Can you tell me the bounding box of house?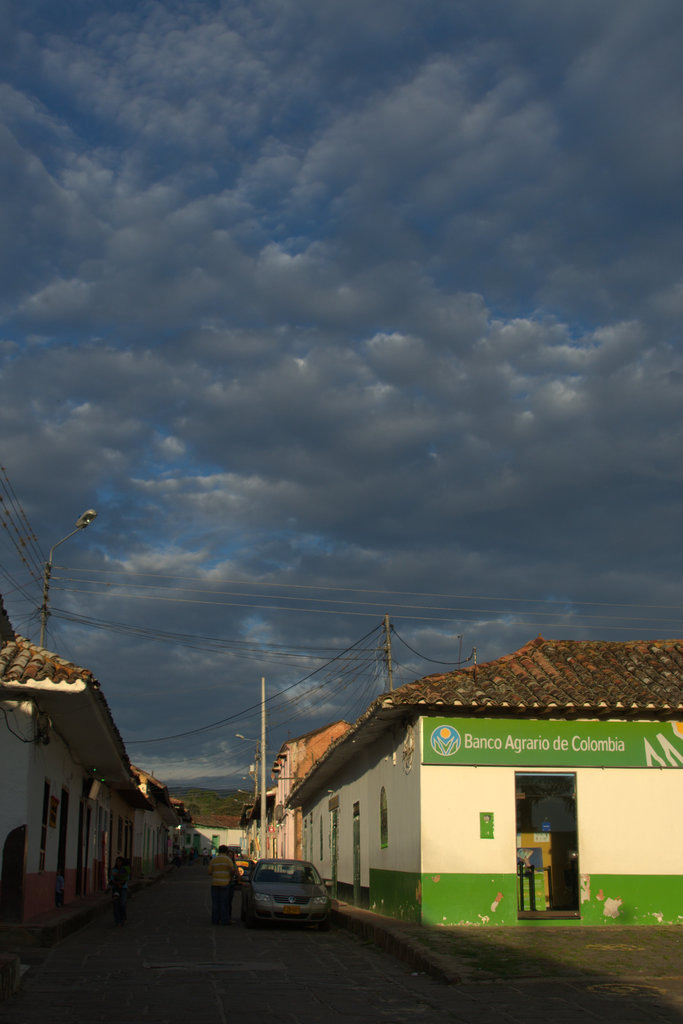
196, 808, 251, 862.
